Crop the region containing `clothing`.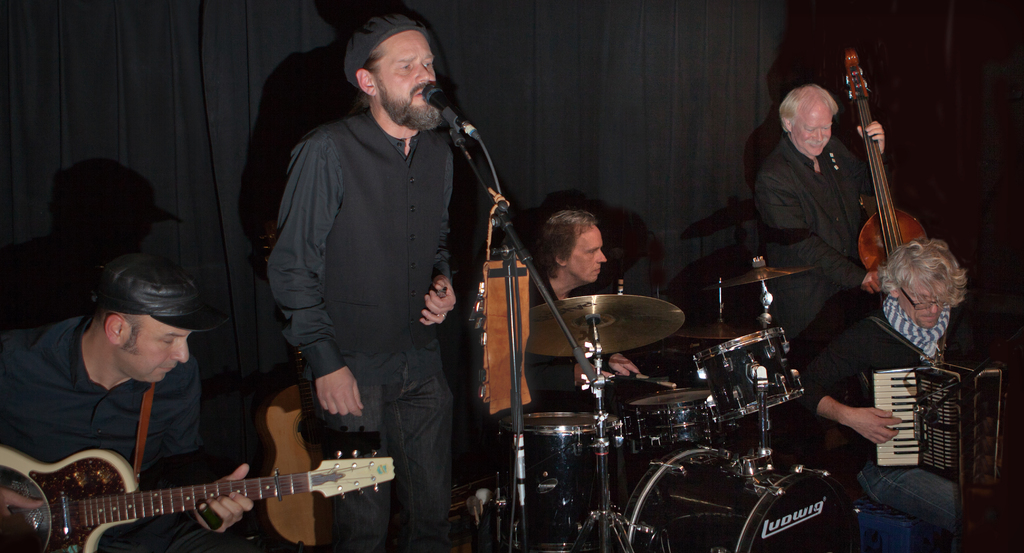
Crop region: Rect(522, 271, 618, 412).
